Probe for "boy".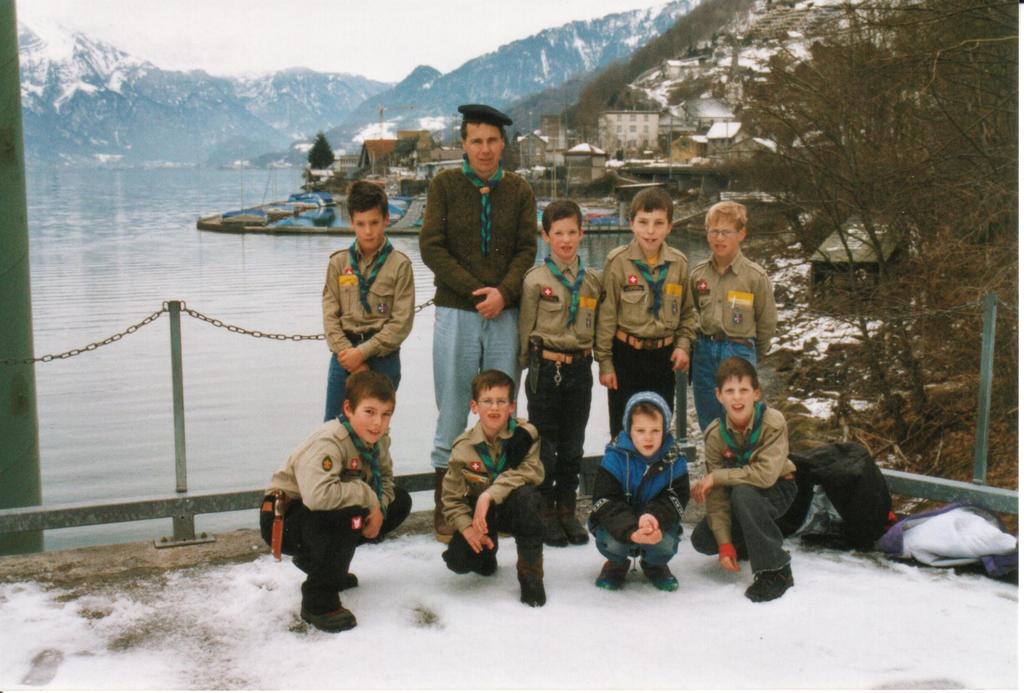
Probe result: [x1=692, y1=351, x2=806, y2=603].
